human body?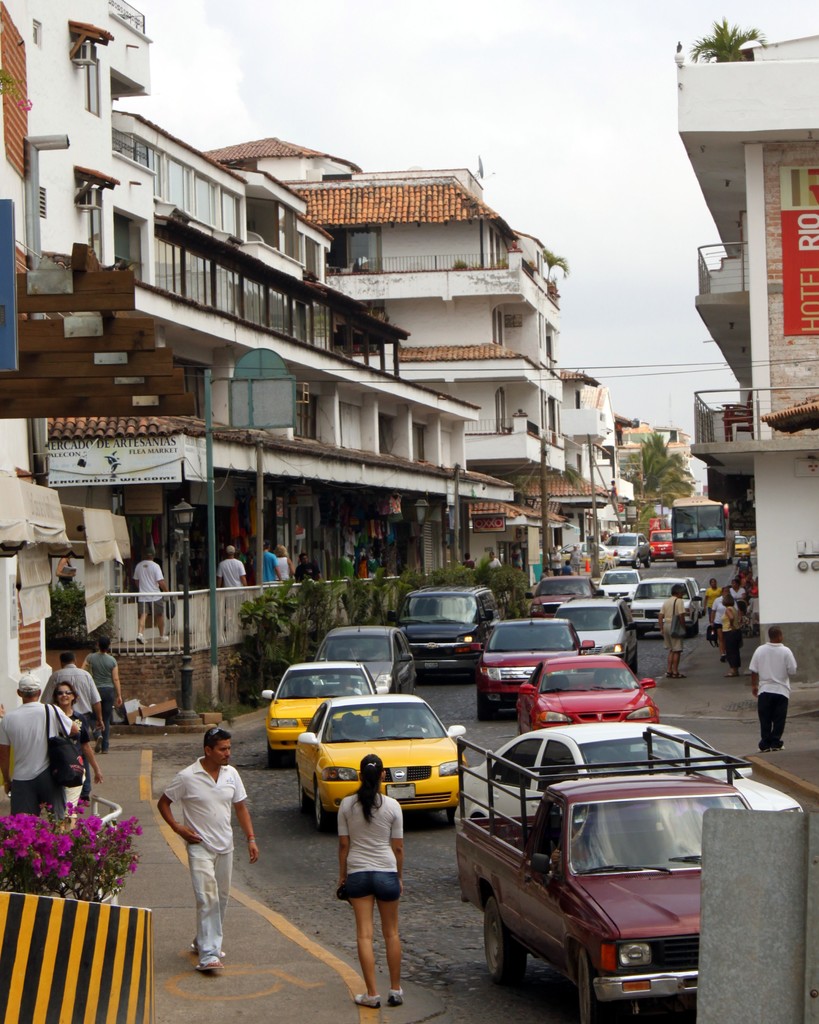
(146, 721, 255, 953)
